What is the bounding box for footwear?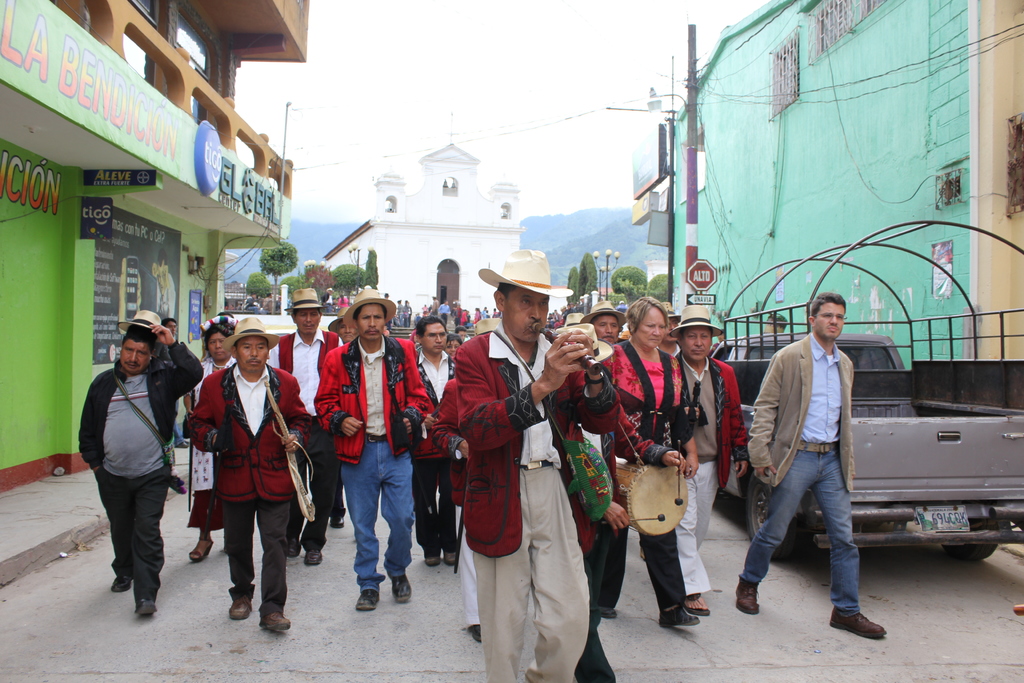
227/599/267/623.
